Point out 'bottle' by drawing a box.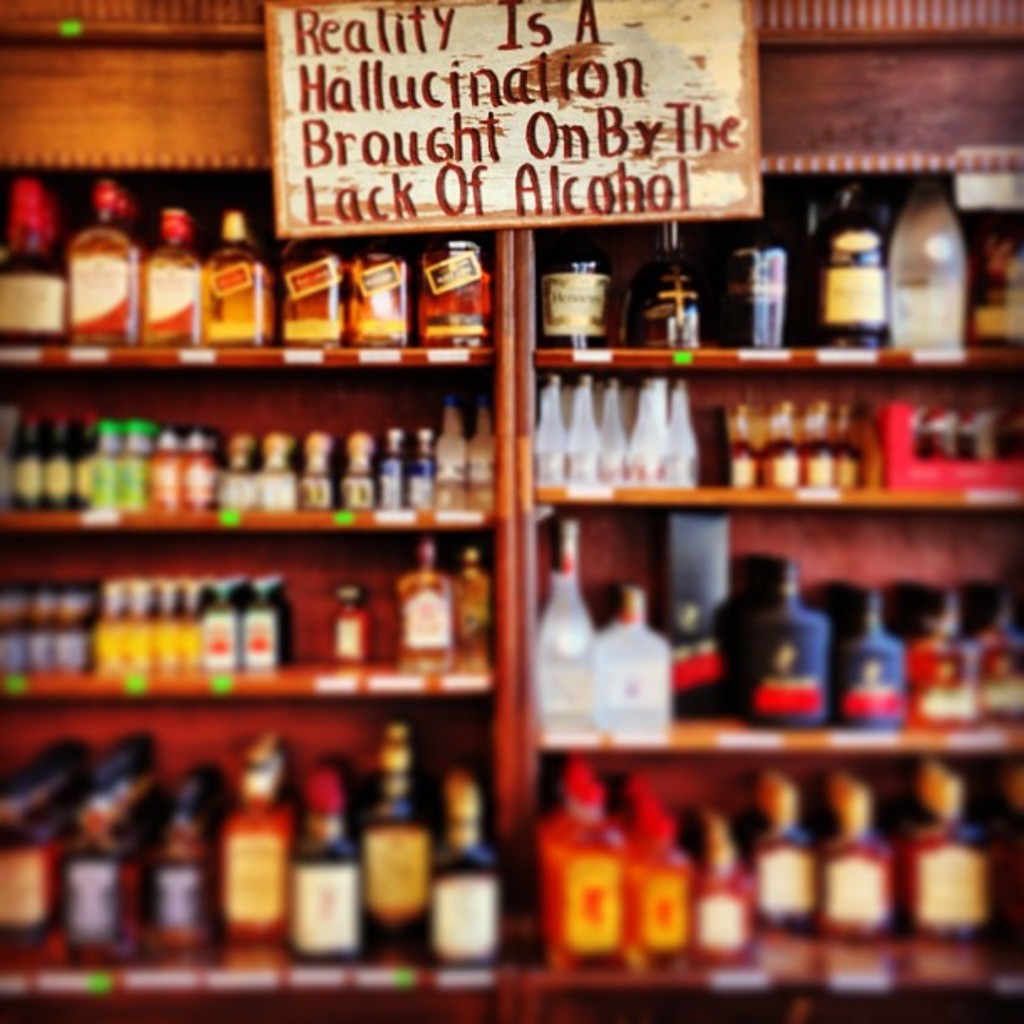
[418,233,494,348].
